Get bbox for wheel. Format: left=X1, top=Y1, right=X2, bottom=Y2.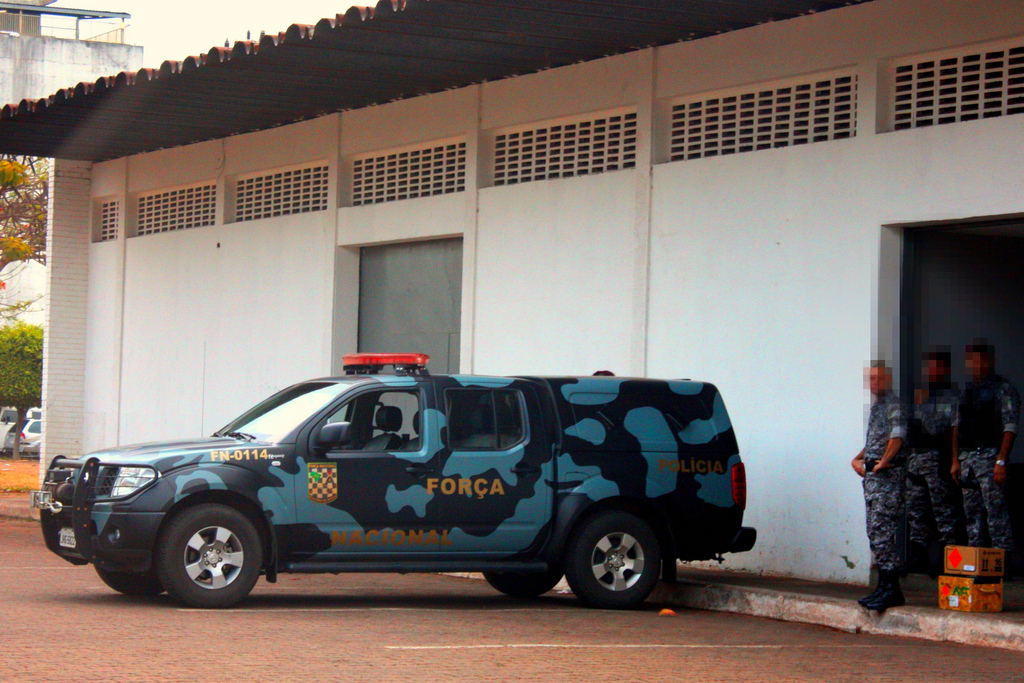
left=475, top=558, right=561, bottom=606.
